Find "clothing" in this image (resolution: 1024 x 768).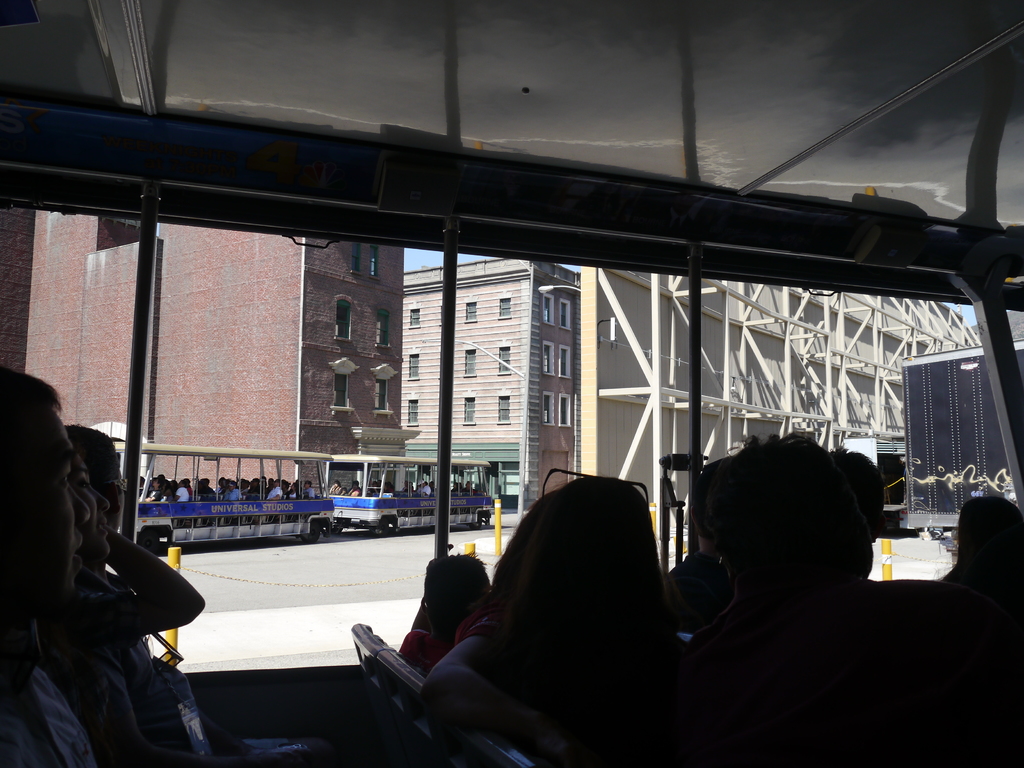
<box>288,490,301,499</box>.
